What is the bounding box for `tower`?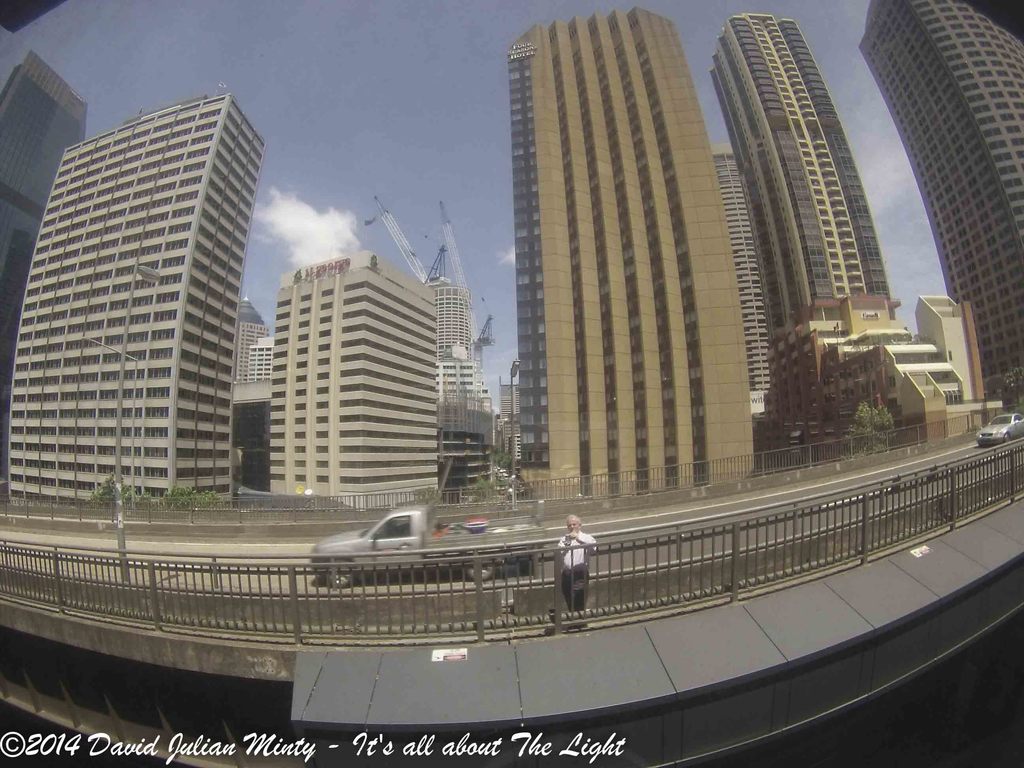
bbox=[712, 13, 890, 415].
